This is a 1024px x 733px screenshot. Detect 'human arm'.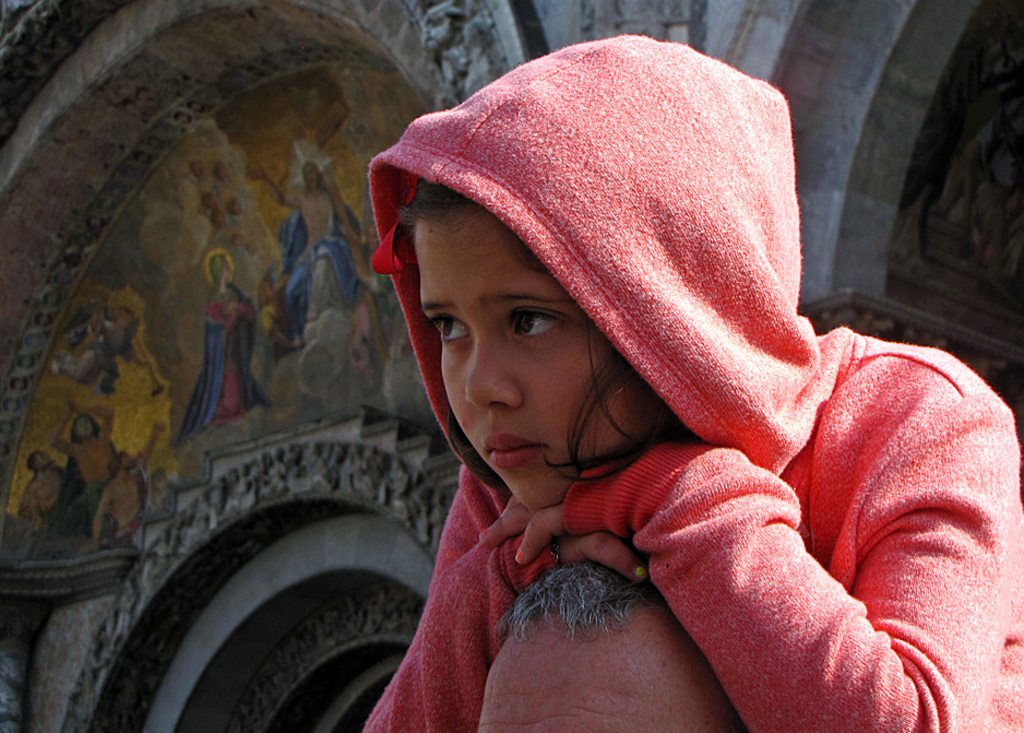
582/386/980/732.
